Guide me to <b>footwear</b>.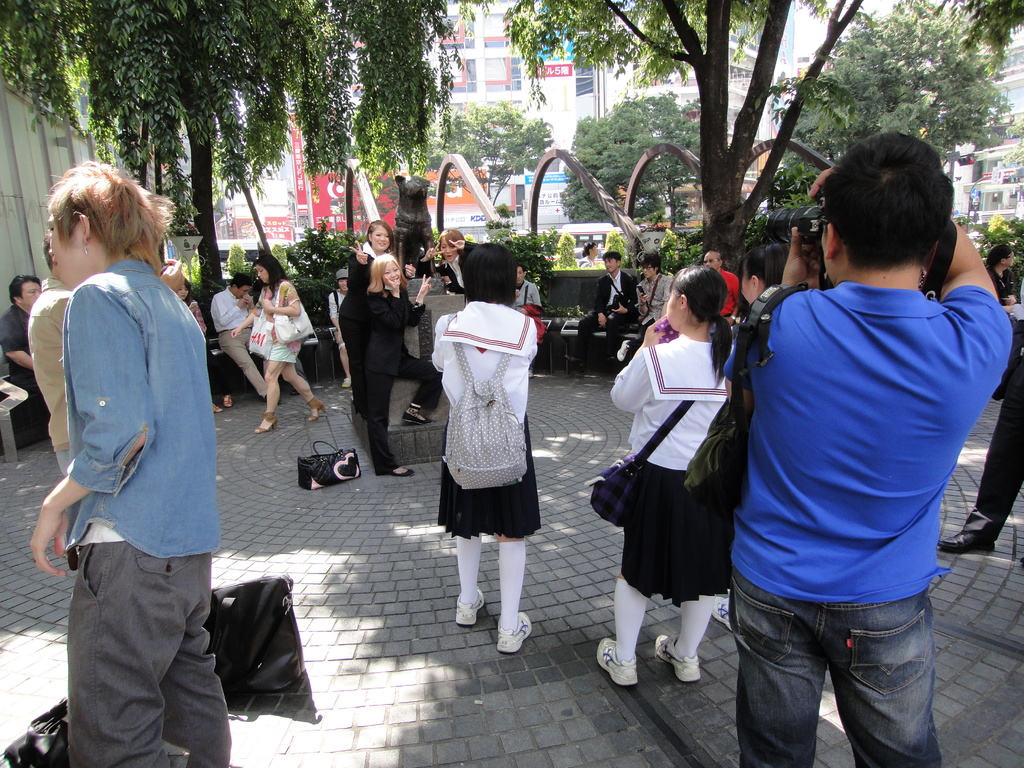
Guidance: [594, 637, 643, 688].
